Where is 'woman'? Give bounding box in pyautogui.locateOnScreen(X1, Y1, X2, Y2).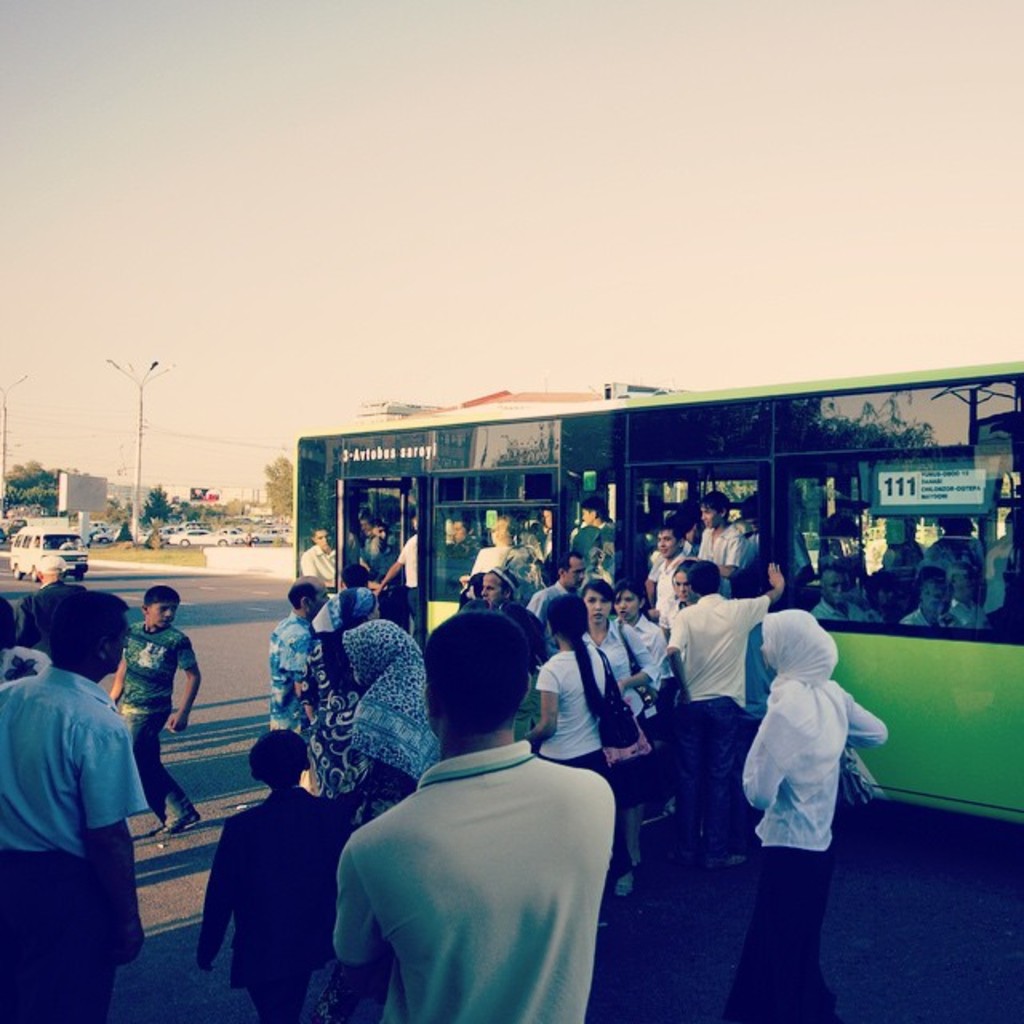
pyautogui.locateOnScreen(488, 595, 550, 739).
